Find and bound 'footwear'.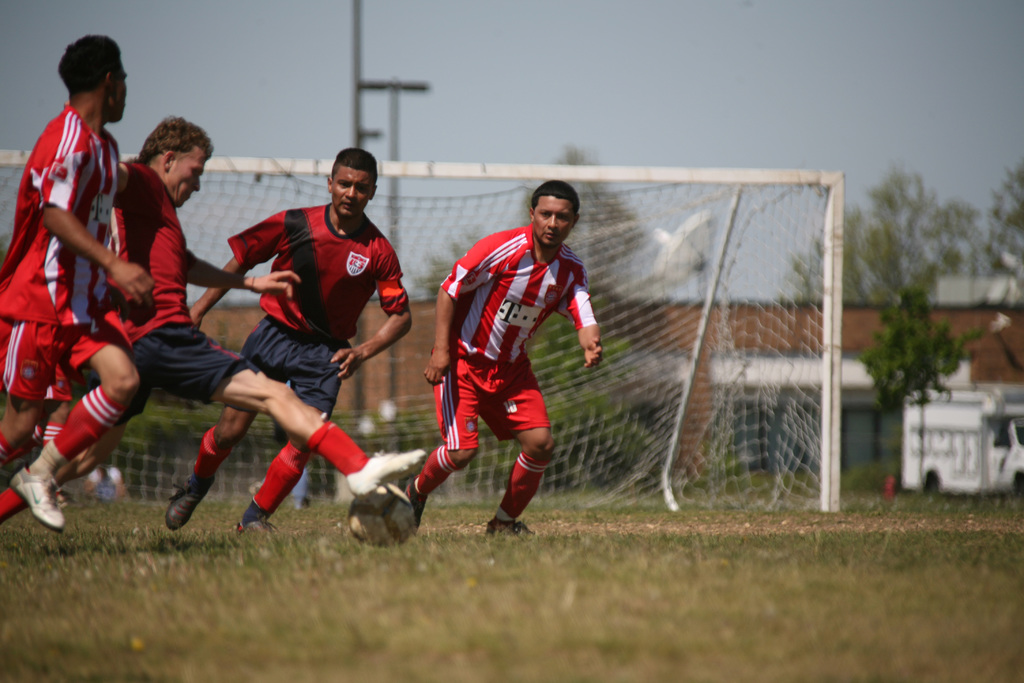
Bound: box=[229, 519, 280, 534].
